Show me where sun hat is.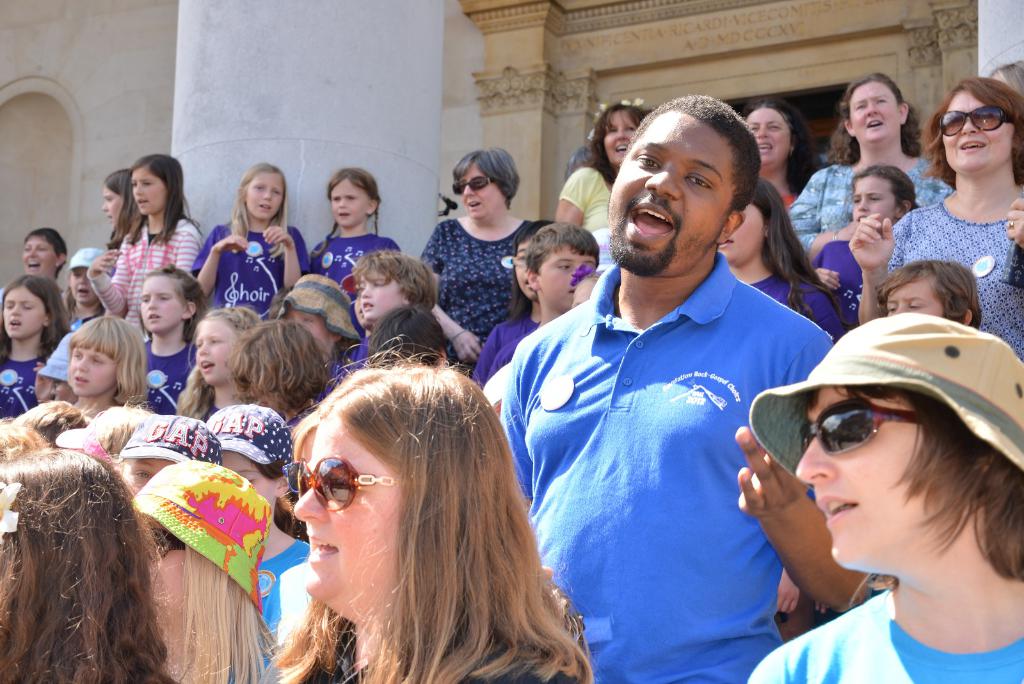
sun hat is at (65, 244, 99, 277).
